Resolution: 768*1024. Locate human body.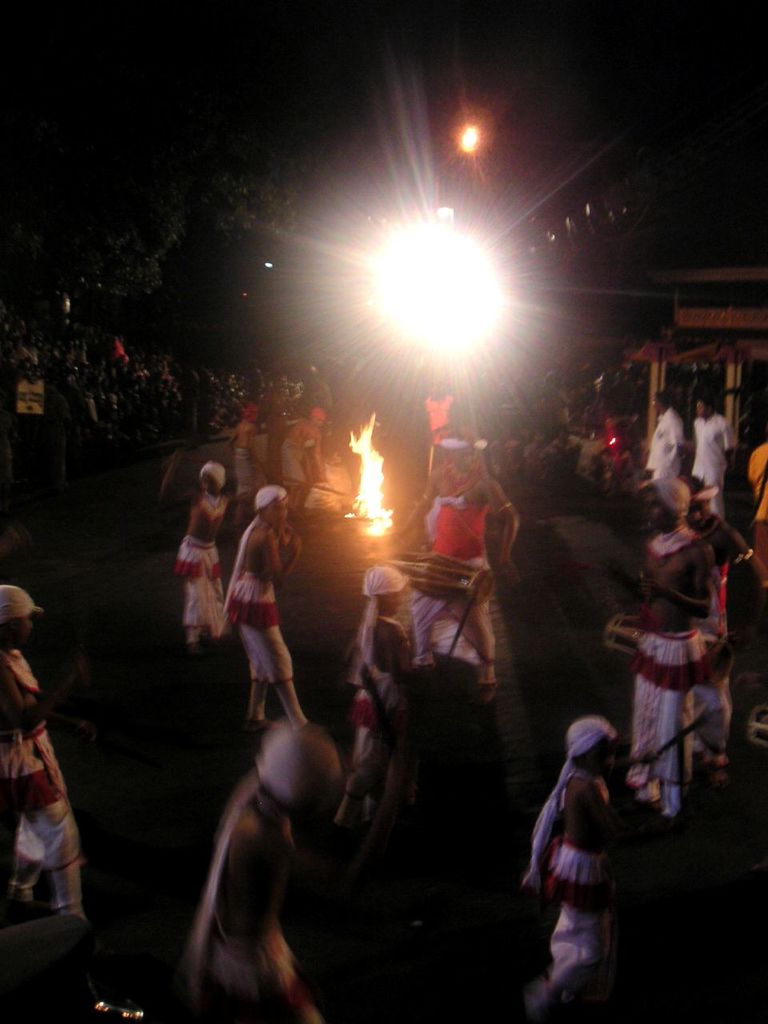
bbox=(0, 581, 82, 924).
